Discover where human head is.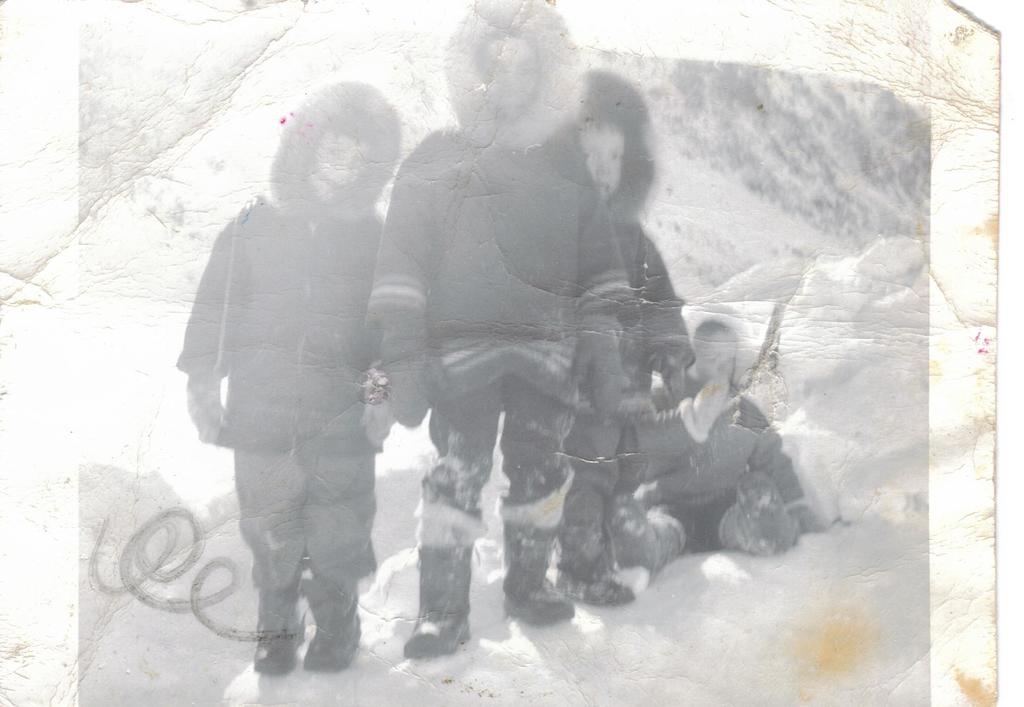
Discovered at Rect(688, 320, 739, 390).
